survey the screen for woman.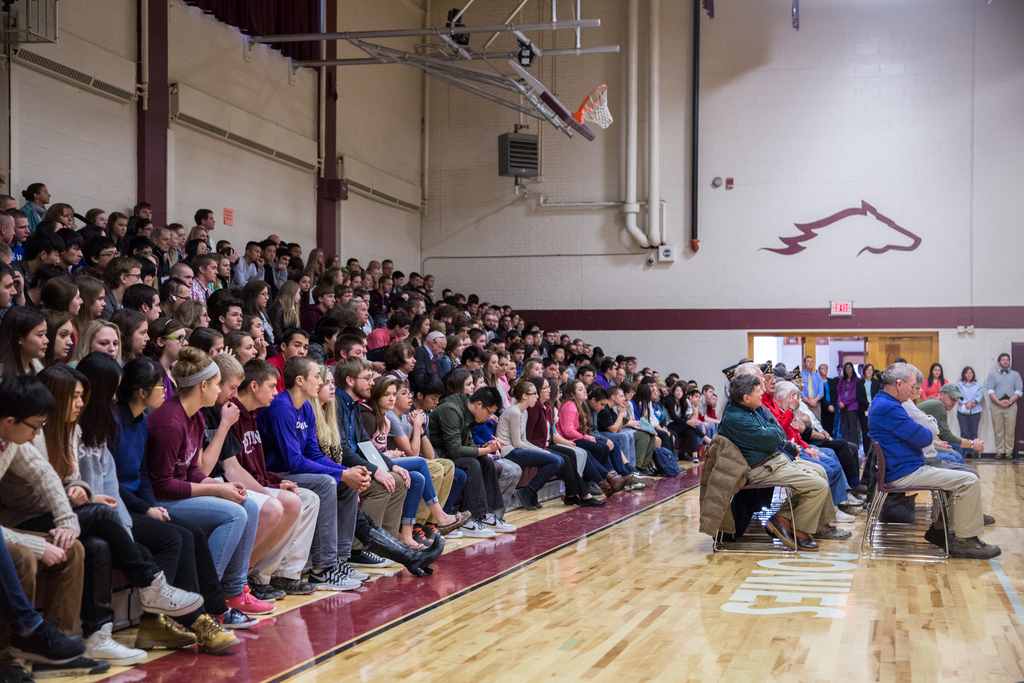
Survey found: bbox=(773, 382, 865, 516).
